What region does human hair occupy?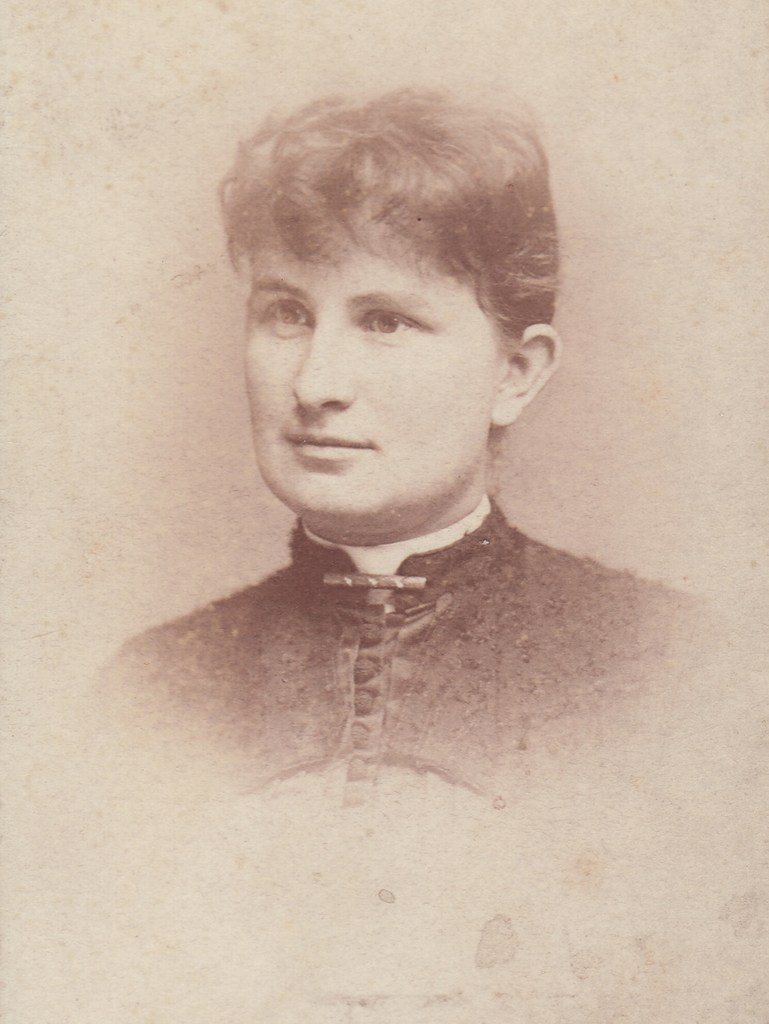
207, 69, 548, 441.
